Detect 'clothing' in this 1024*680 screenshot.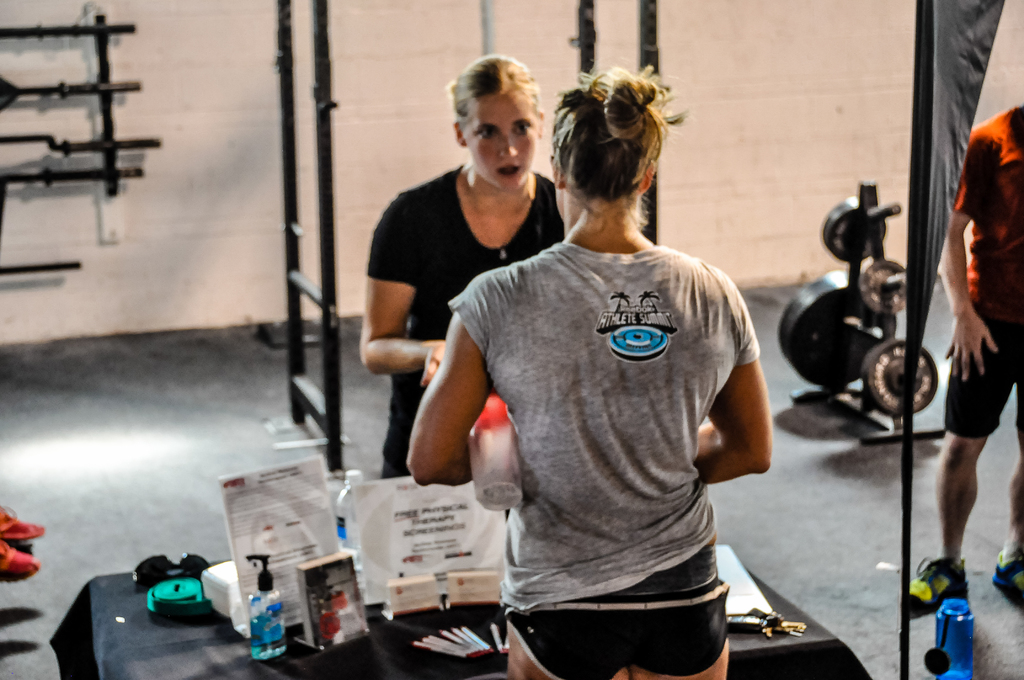
Detection: l=950, t=101, r=1023, b=451.
